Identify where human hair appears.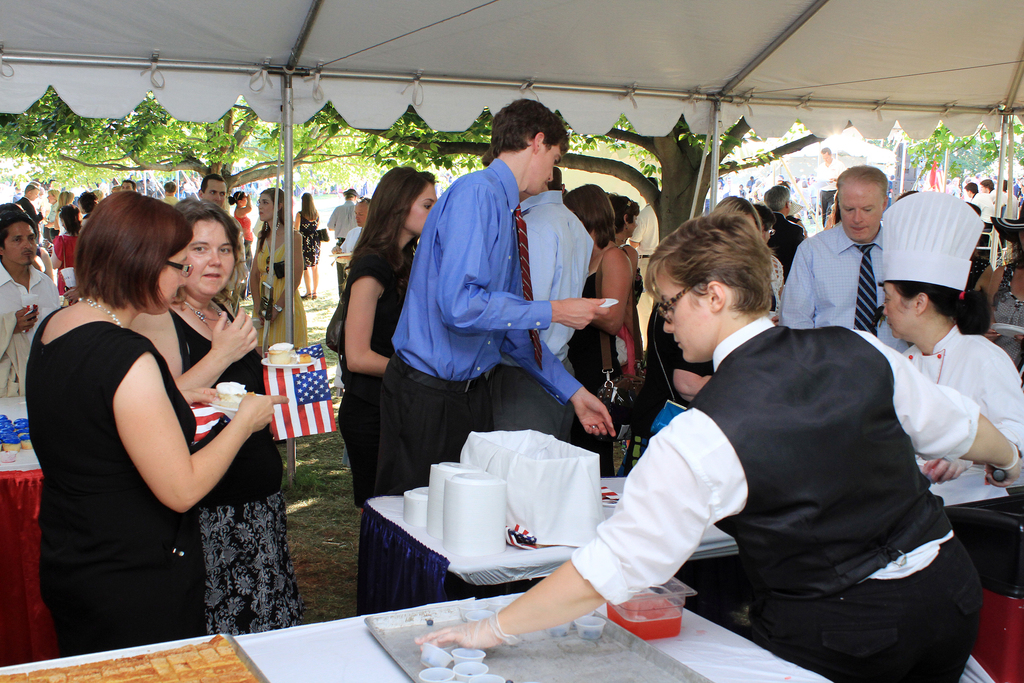
Appears at locate(76, 190, 98, 213).
